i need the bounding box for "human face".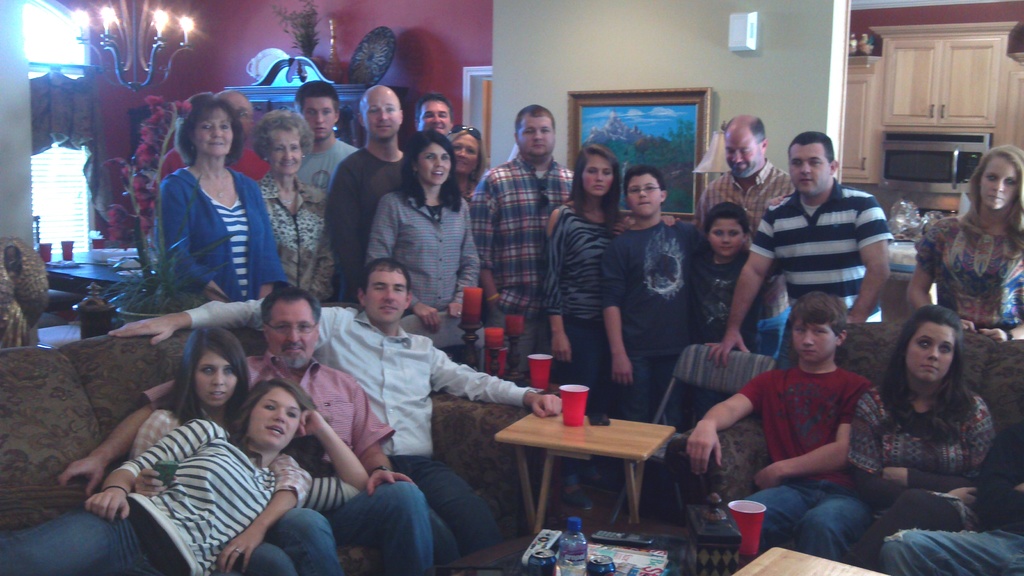
Here it is: Rect(269, 302, 316, 367).
